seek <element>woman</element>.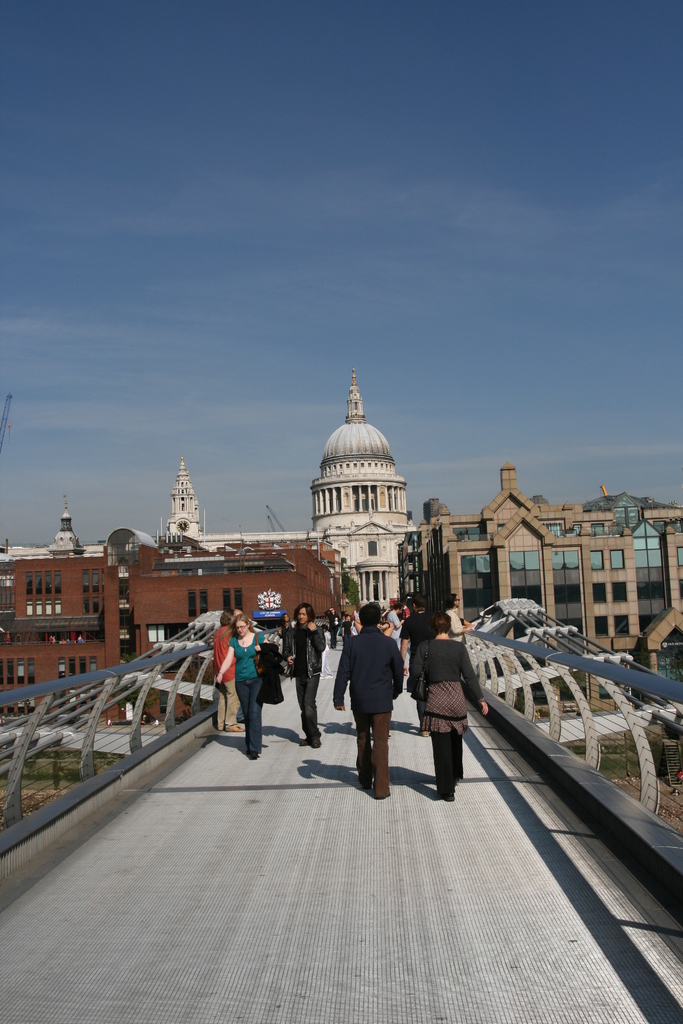
<bbox>413, 623, 482, 827</bbox>.
